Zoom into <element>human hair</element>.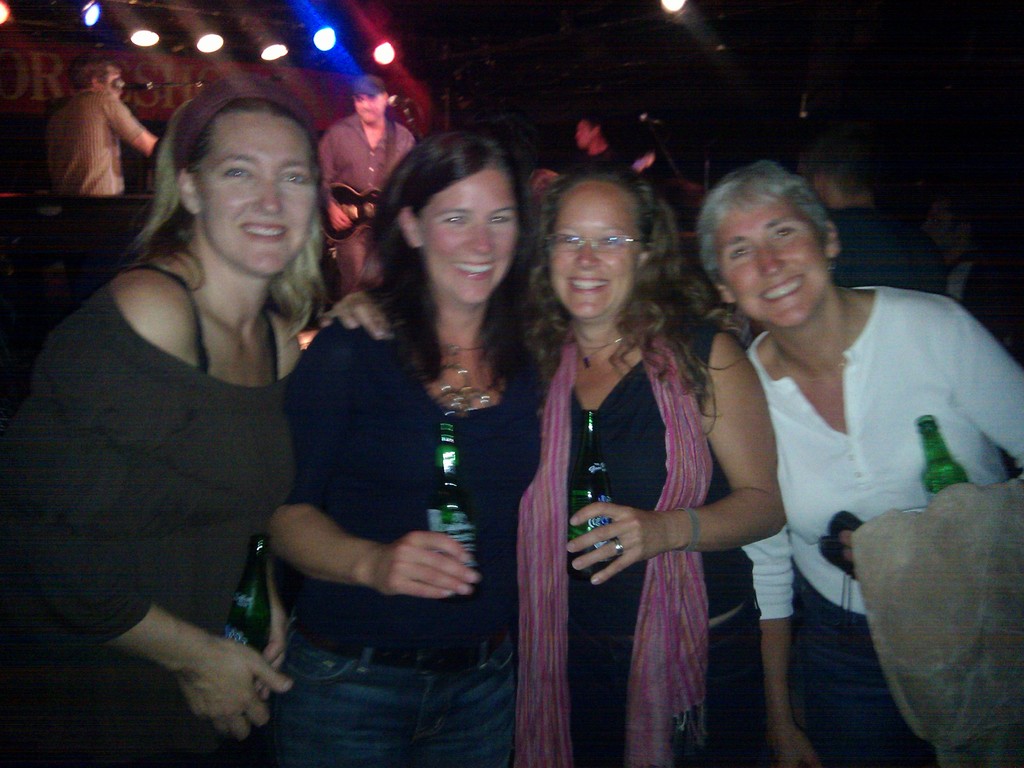
Zoom target: Rect(697, 156, 831, 293).
